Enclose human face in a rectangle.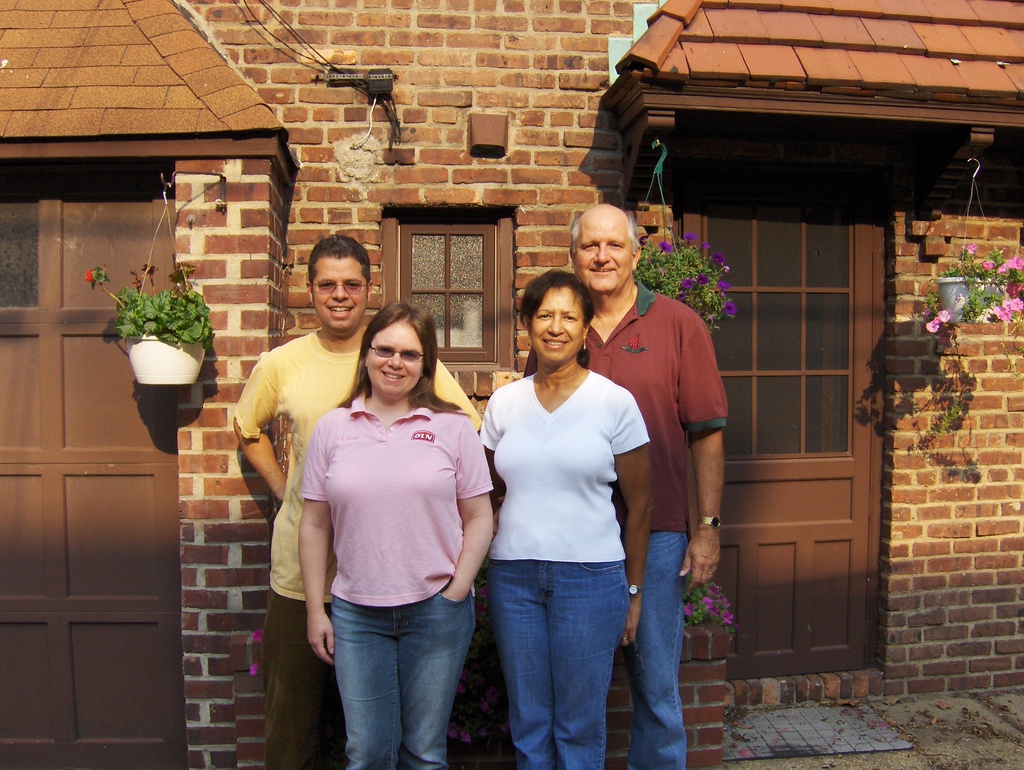
bbox(314, 259, 368, 330).
